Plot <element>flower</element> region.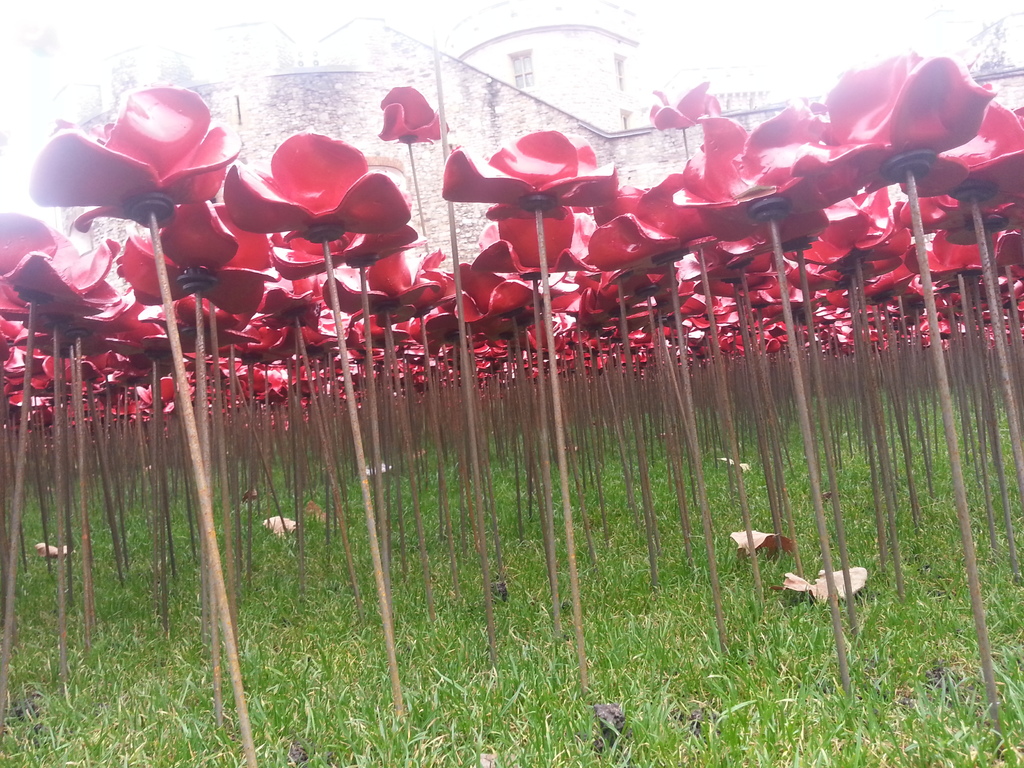
Plotted at [375,86,445,150].
